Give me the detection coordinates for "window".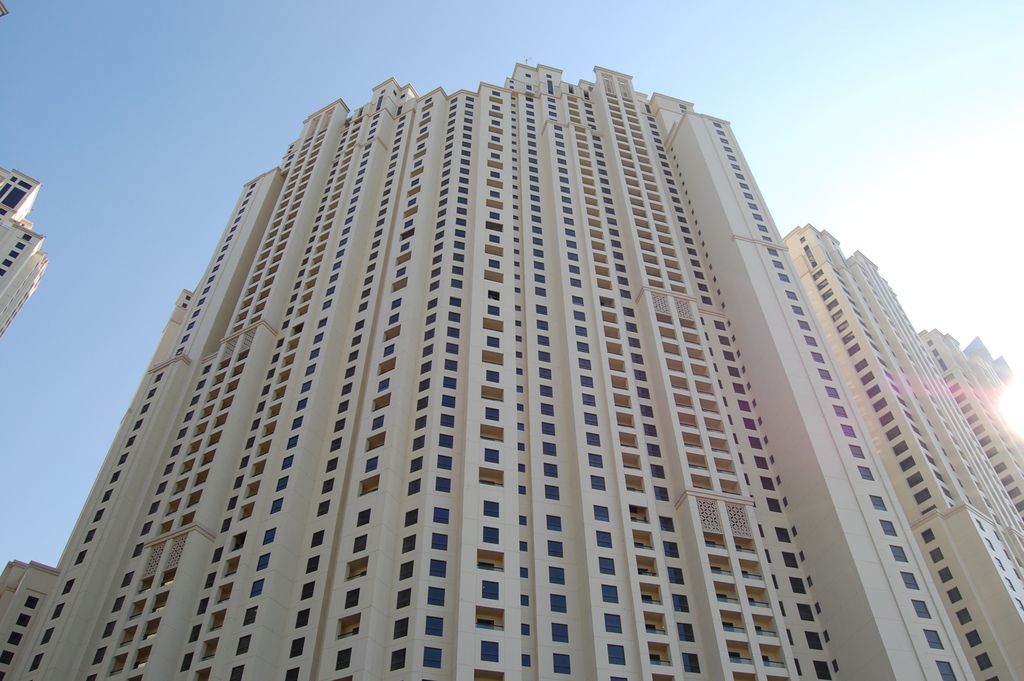
crop(482, 499, 499, 518).
